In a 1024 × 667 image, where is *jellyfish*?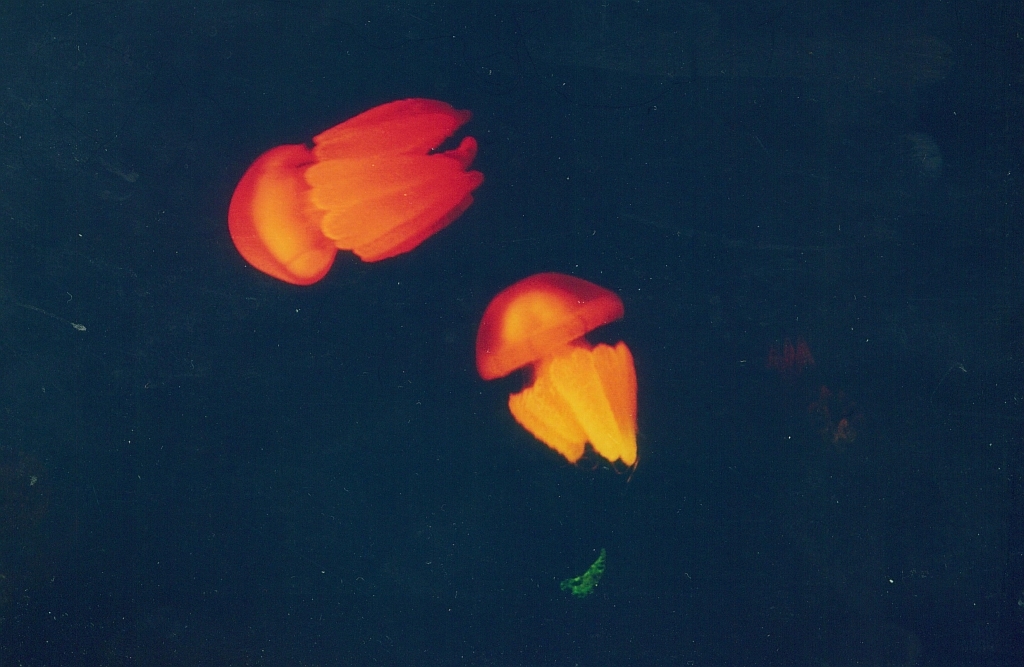
468 270 640 471.
